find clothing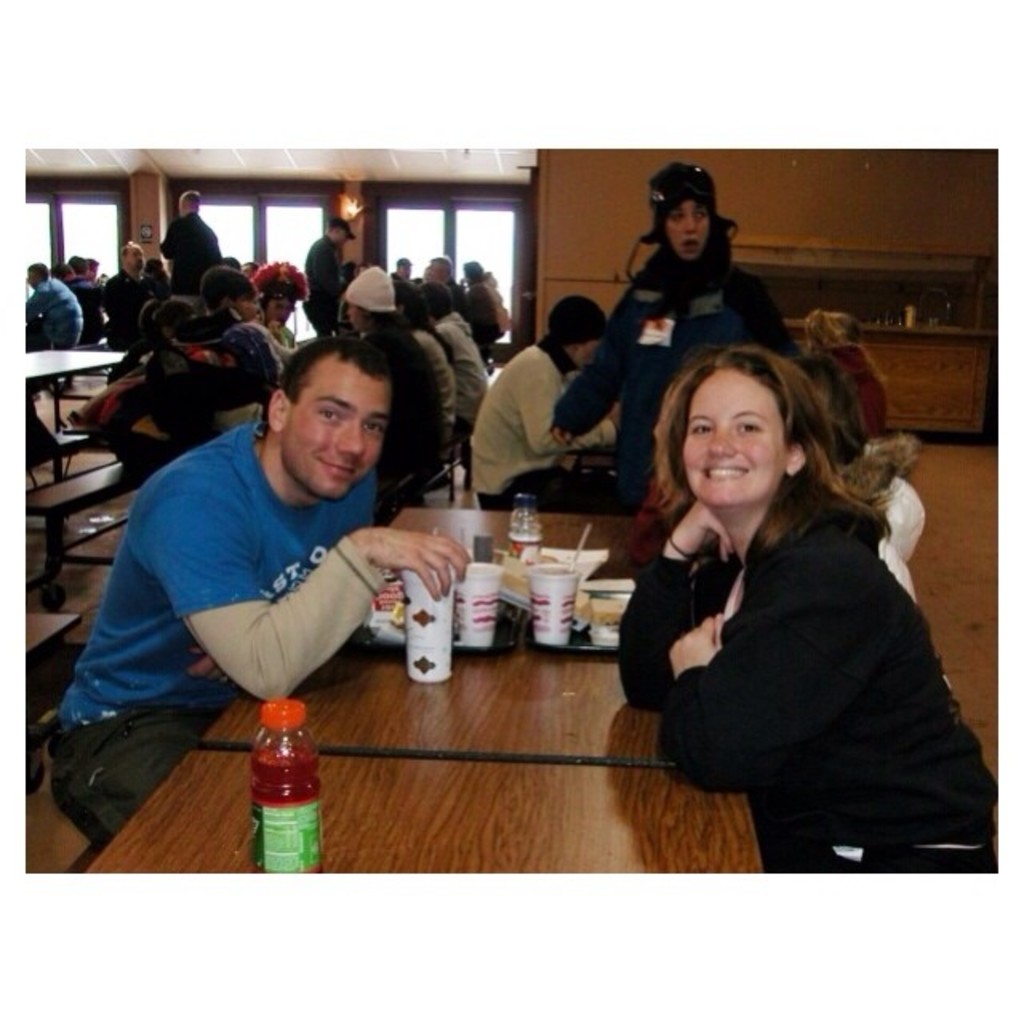
x1=619, y1=499, x2=1013, y2=890
